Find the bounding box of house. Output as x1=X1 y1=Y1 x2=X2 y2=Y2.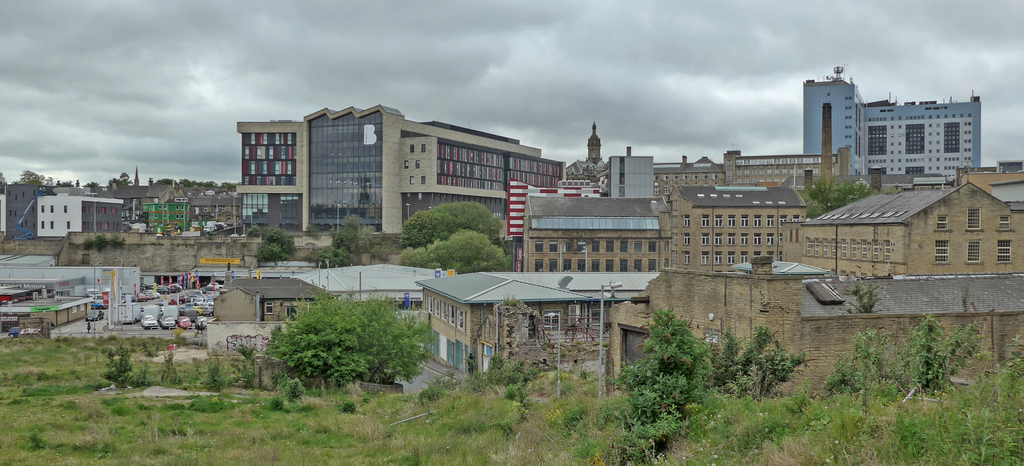
x1=797 y1=71 x2=986 y2=192.
